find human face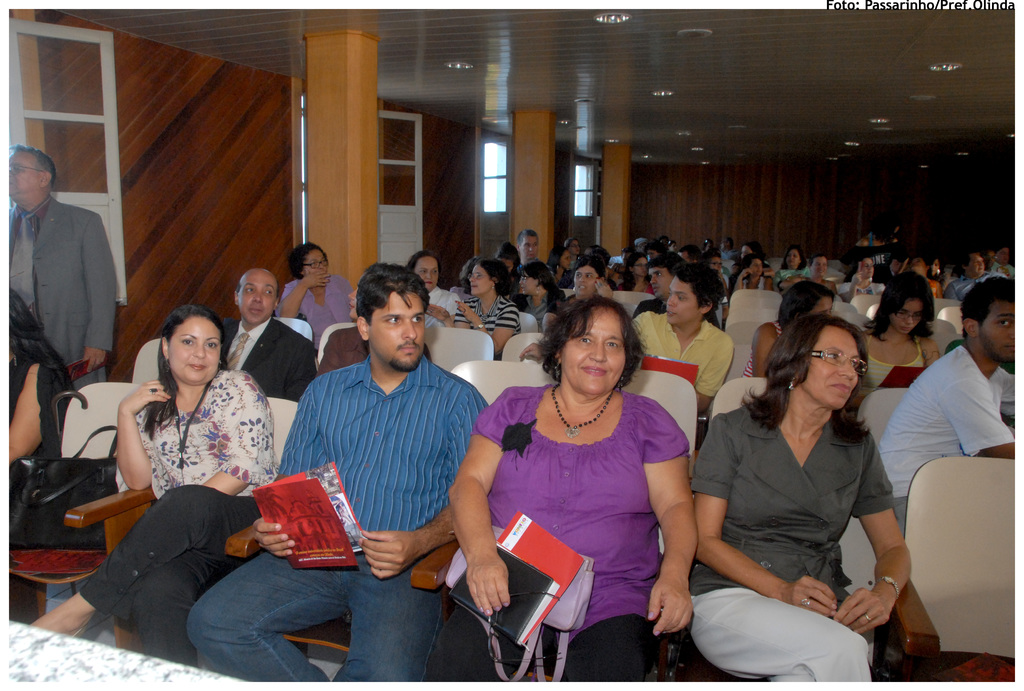
[304, 252, 333, 287]
